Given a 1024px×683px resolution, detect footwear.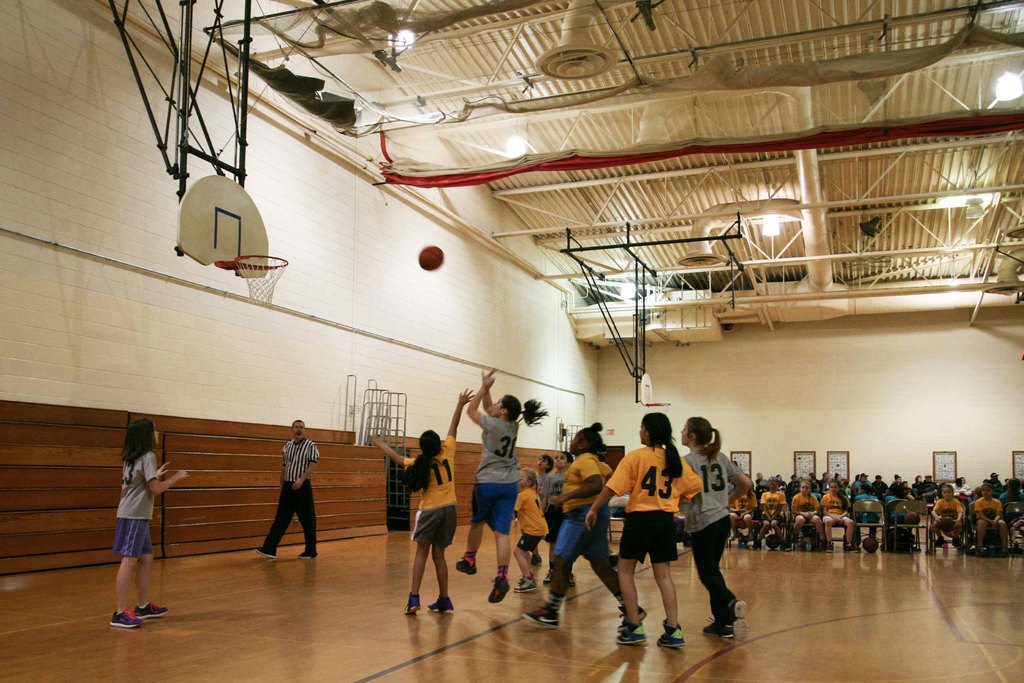
bbox=(136, 598, 165, 616).
